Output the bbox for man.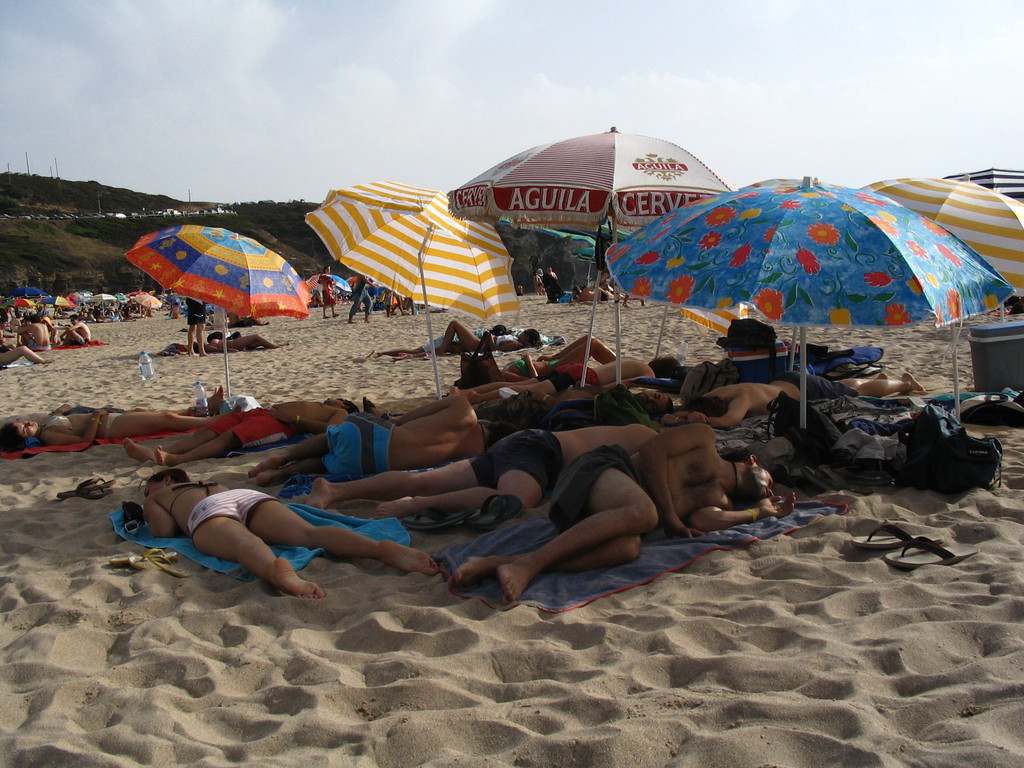
l=62, t=316, r=93, b=344.
